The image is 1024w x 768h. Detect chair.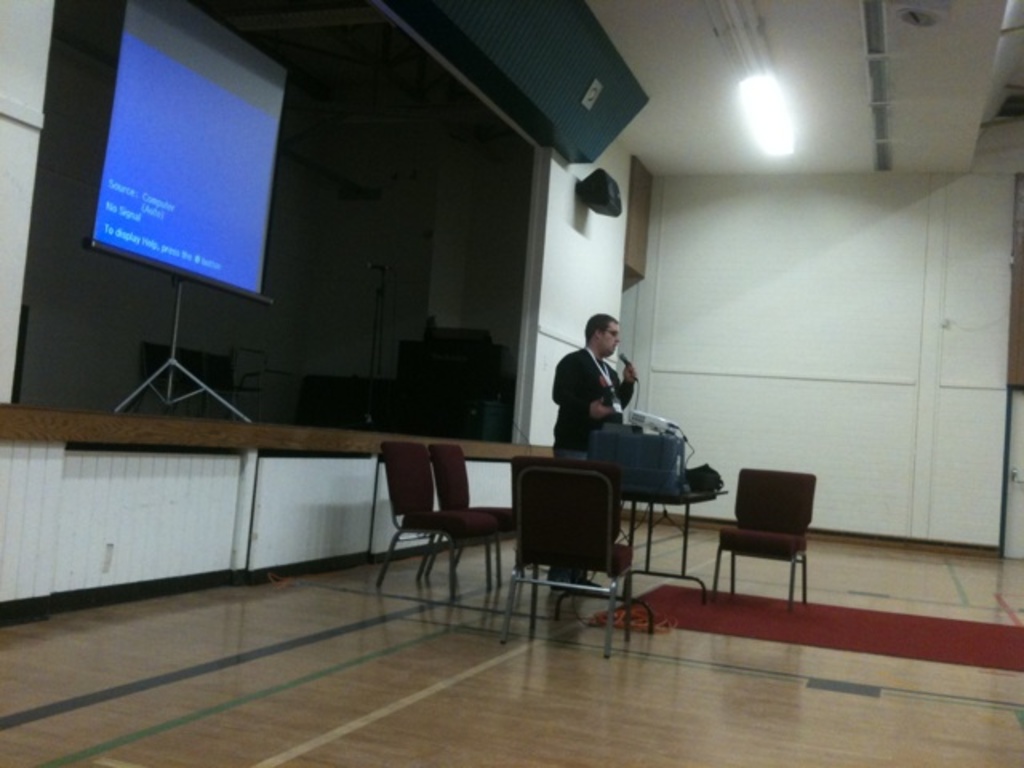
Detection: select_region(371, 440, 494, 597).
